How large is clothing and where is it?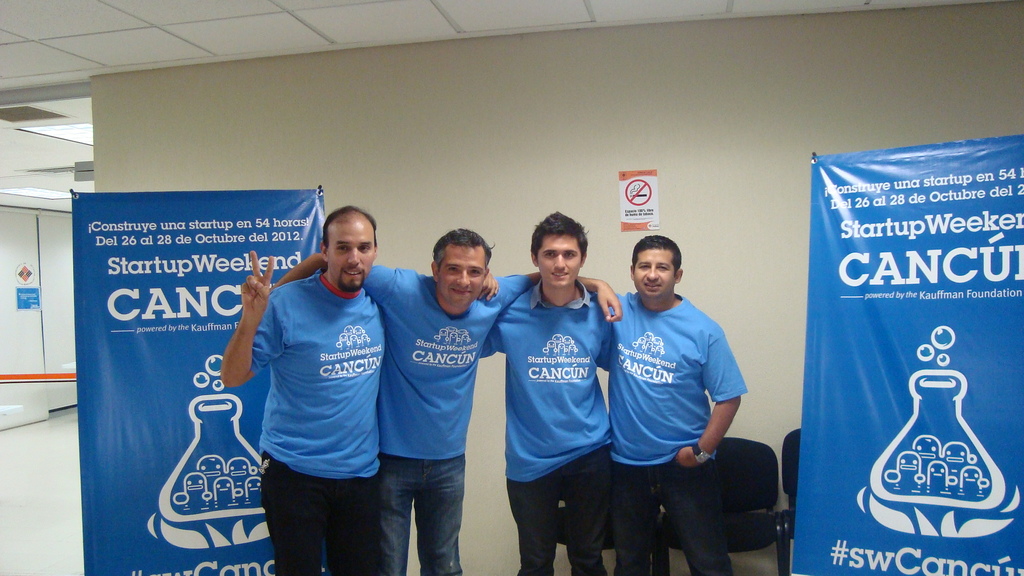
Bounding box: [left=245, top=229, right=396, bottom=532].
